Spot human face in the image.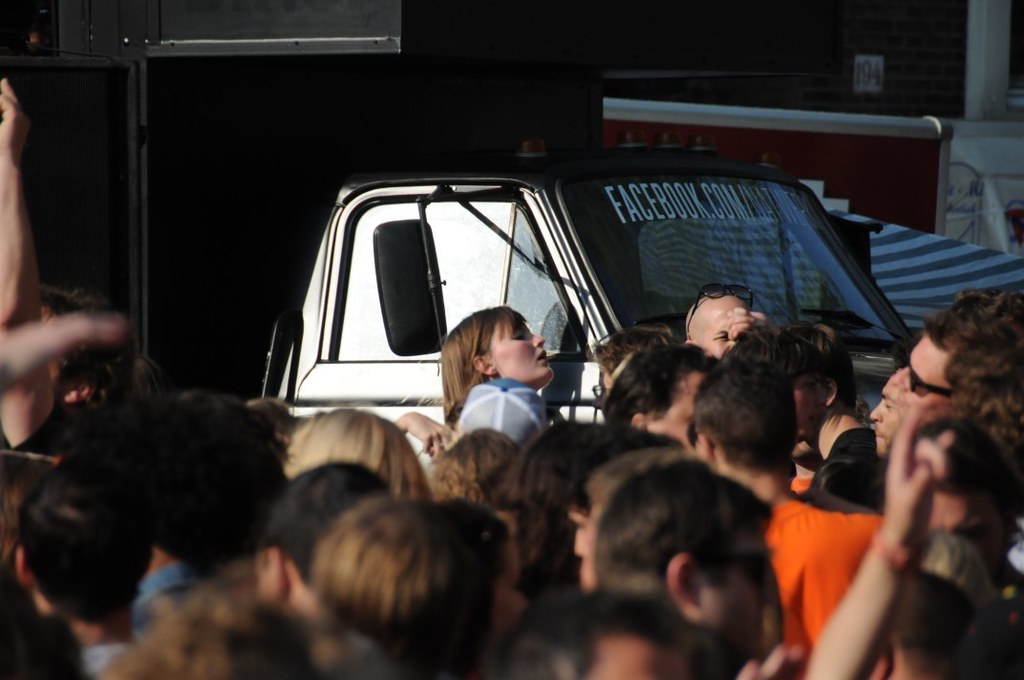
human face found at <bbox>580, 640, 689, 679</bbox>.
